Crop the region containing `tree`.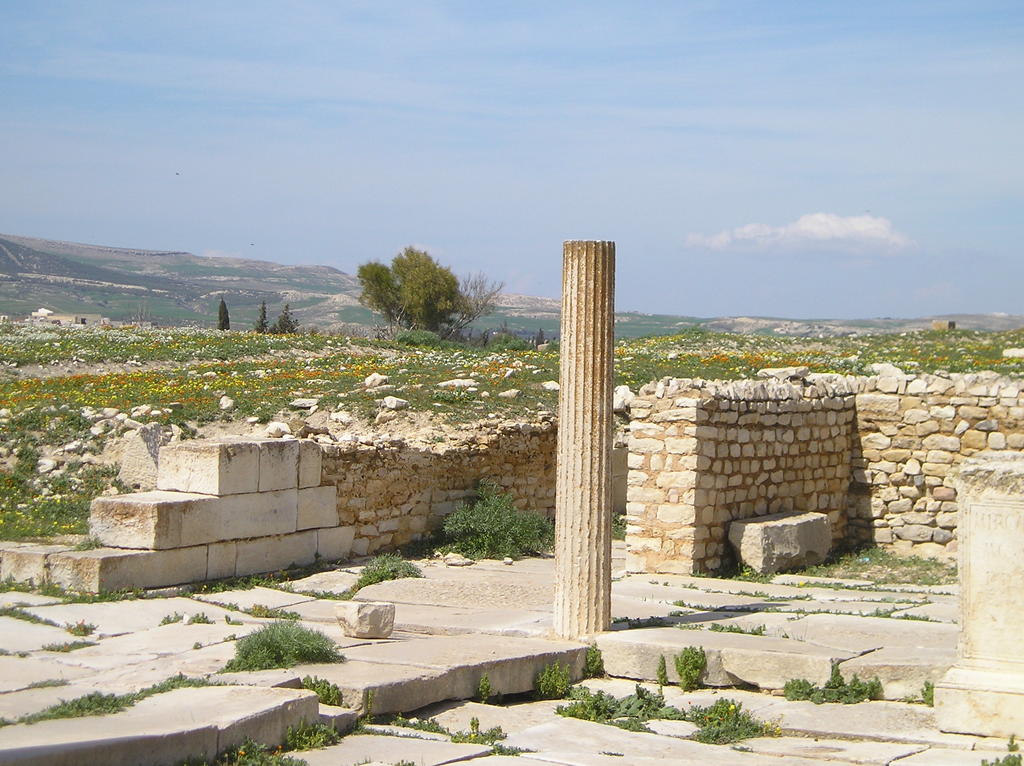
Crop region: 219:302:231:330.
